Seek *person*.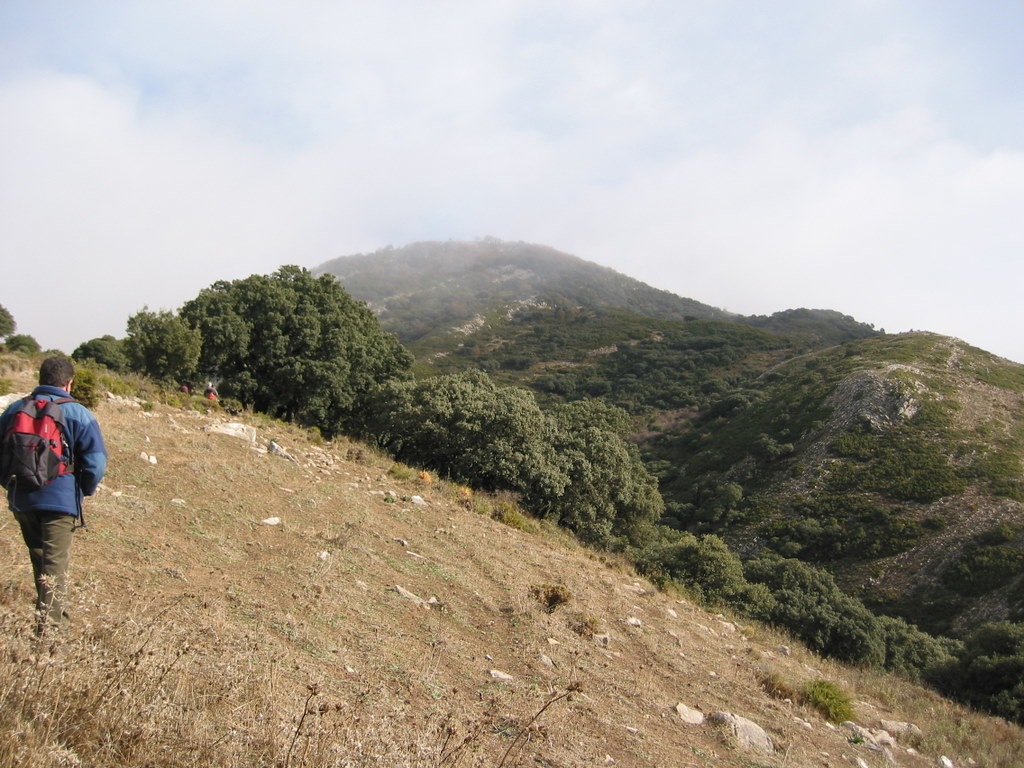
left=200, top=379, right=219, bottom=407.
